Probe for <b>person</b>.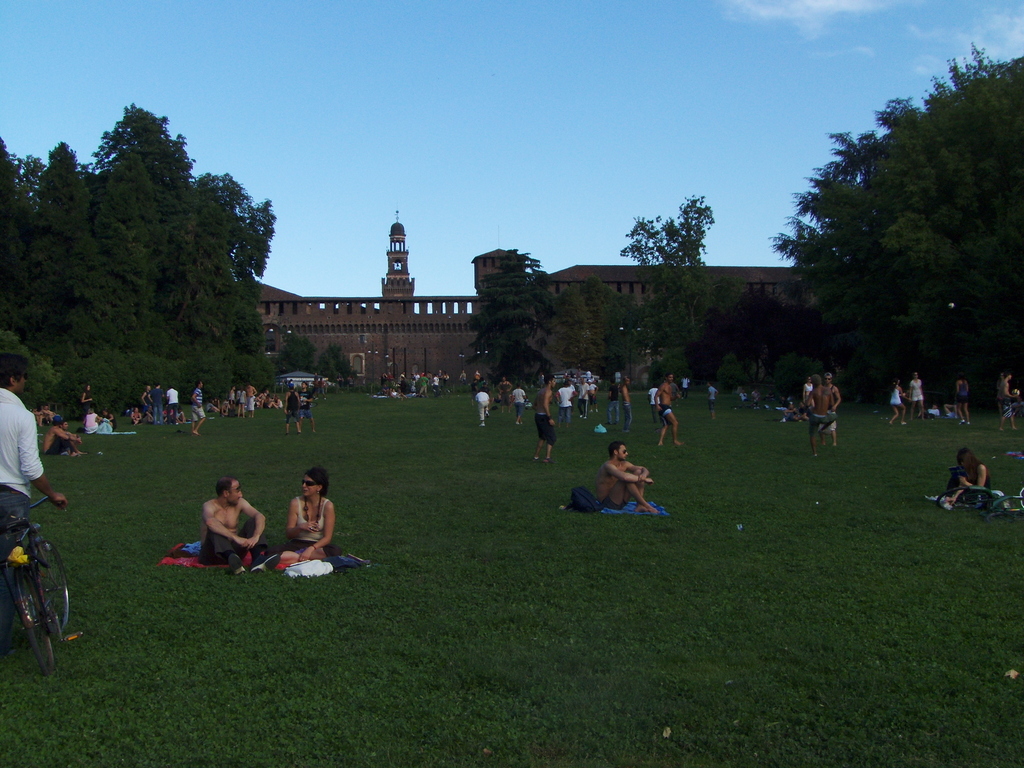
Probe result: BBox(563, 379, 573, 419).
